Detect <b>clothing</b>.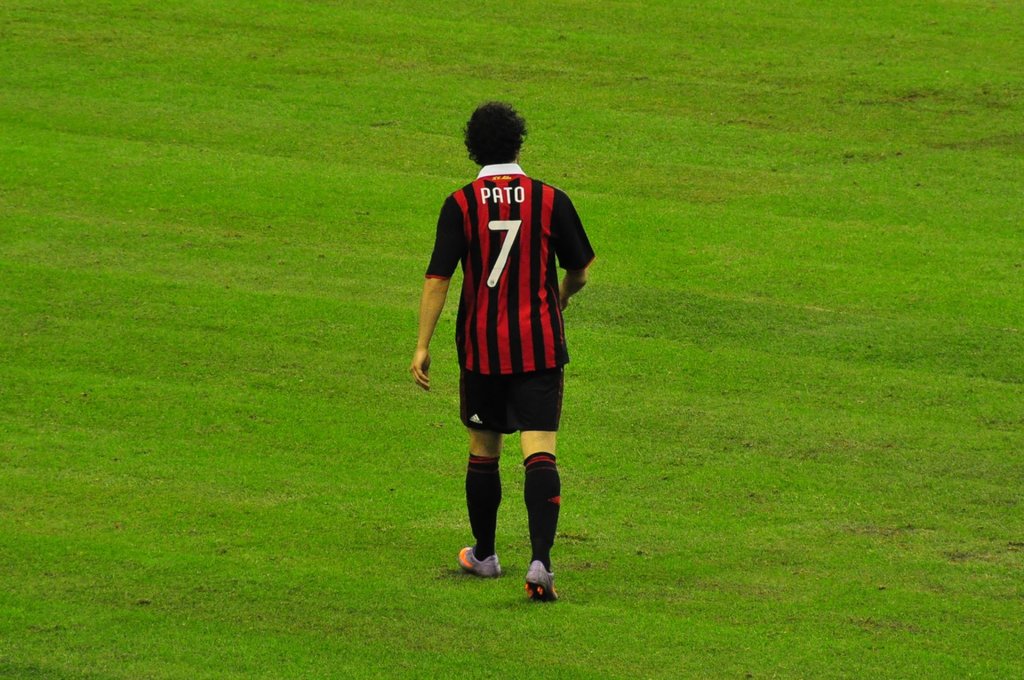
Detected at <region>423, 125, 574, 430</region>.
